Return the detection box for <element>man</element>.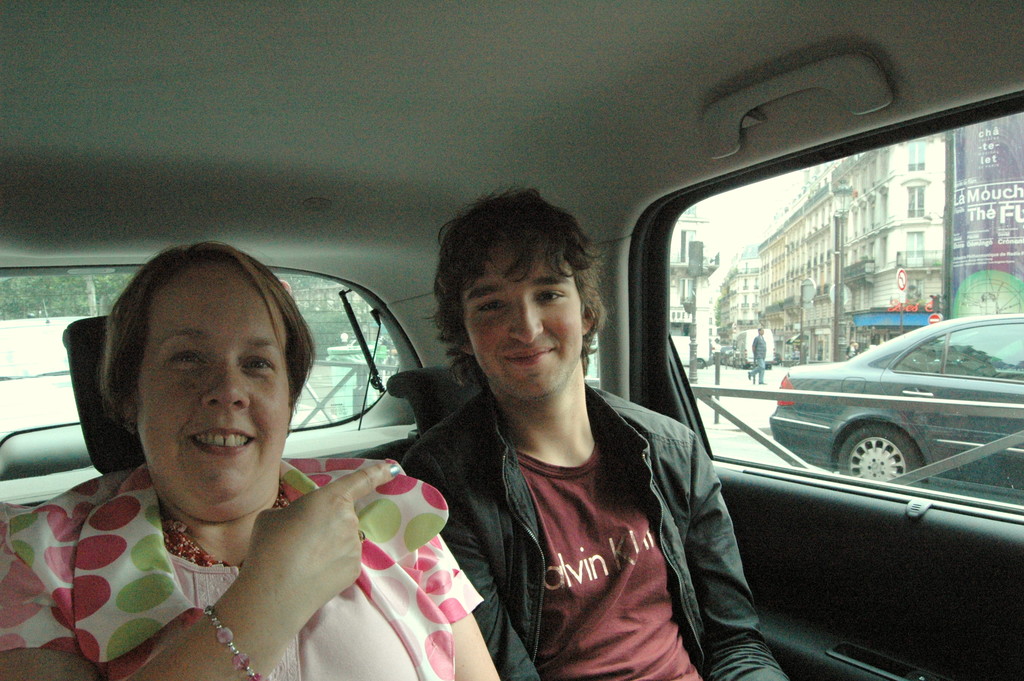
bbox=[746, 325, 767, 386].
